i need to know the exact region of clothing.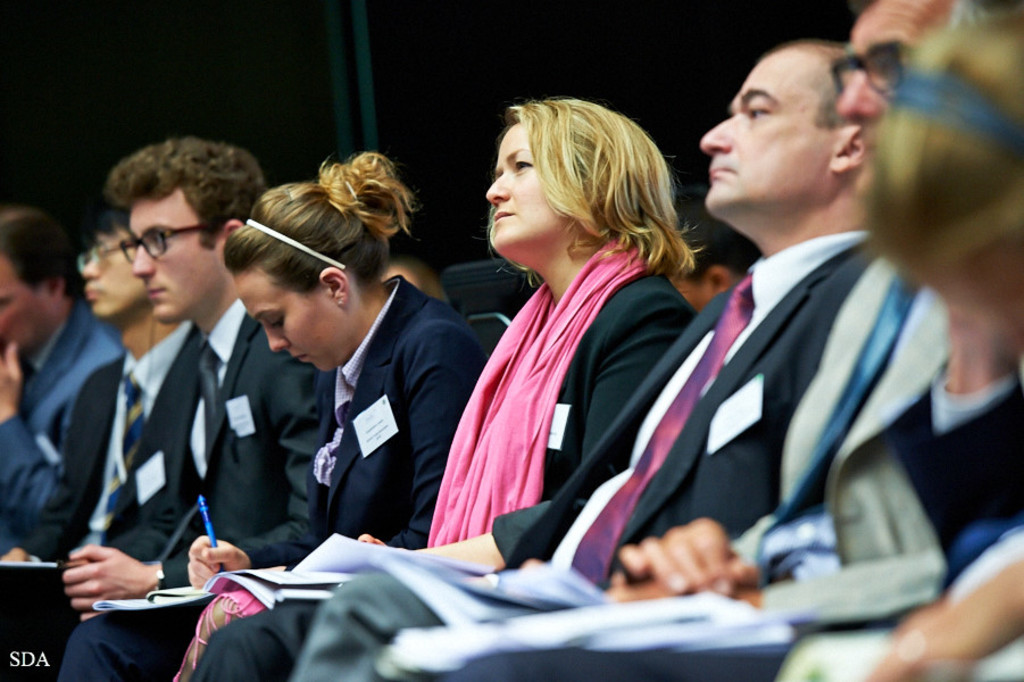
Region: <bbox>178, 235, 696, 681</bbox>.
